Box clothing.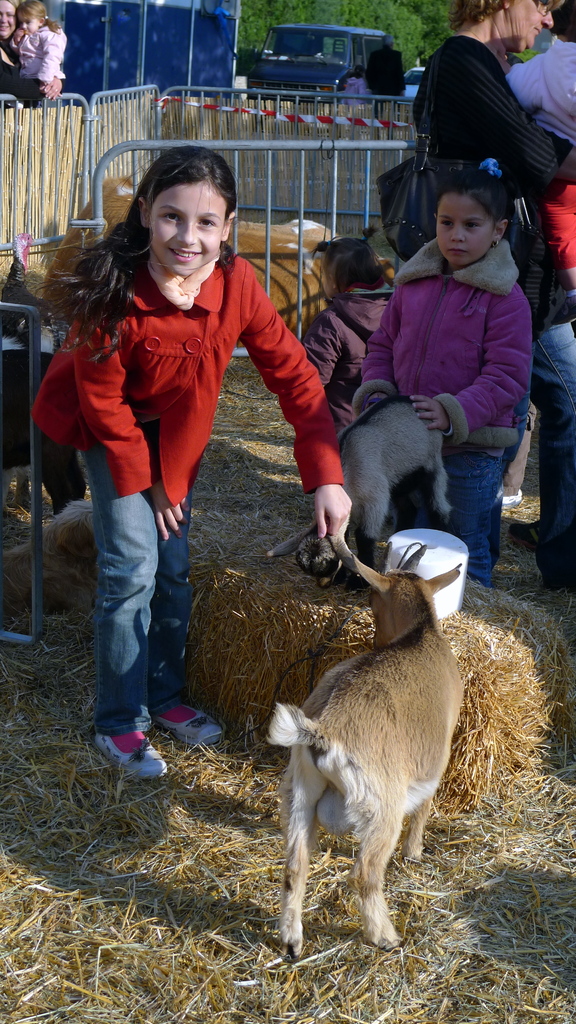
box(371, 237, 520, 477).
